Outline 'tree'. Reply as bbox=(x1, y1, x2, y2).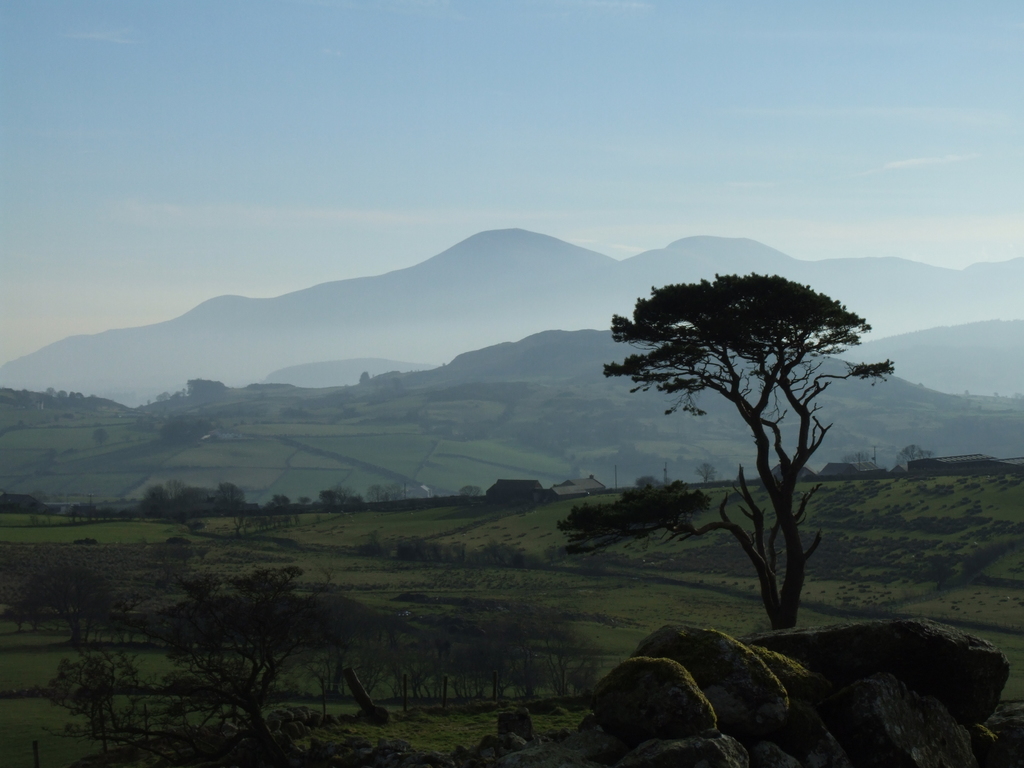
bbox=(282, 405, 312, 413).
